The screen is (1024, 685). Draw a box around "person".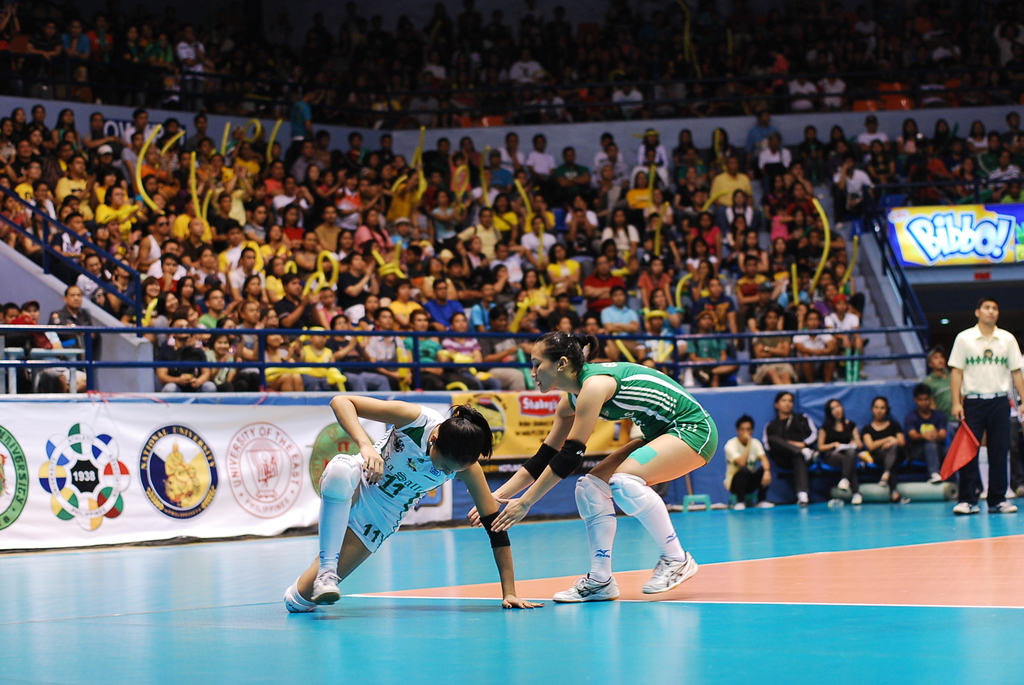
138/174/166/219.
